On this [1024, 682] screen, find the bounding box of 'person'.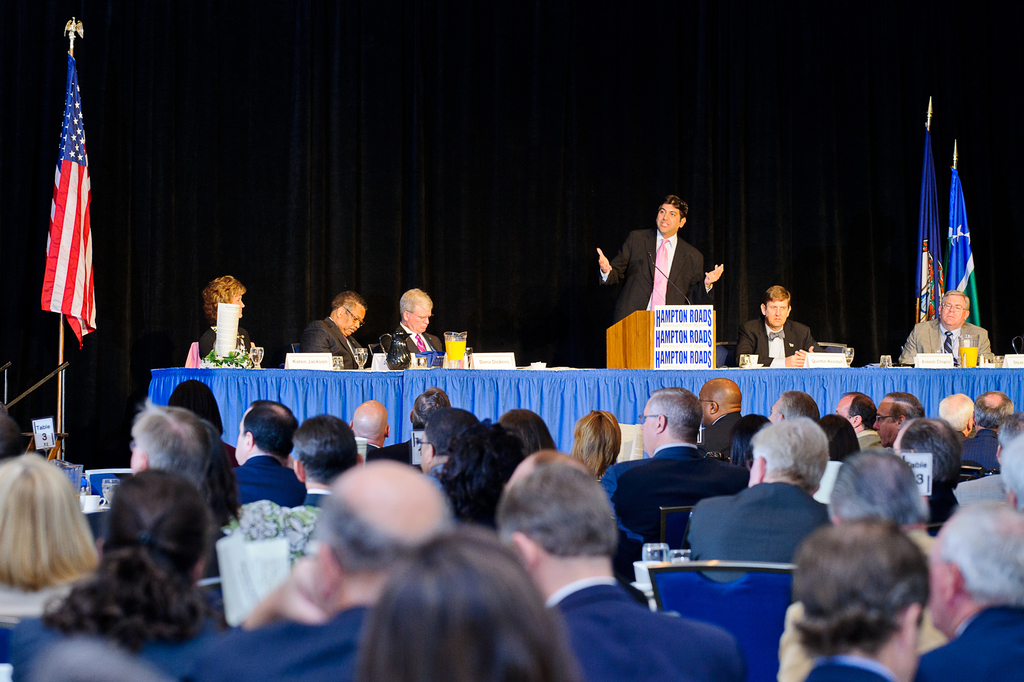
Bounding box: (x1=585, y1=195, x2=723, y2=331).
